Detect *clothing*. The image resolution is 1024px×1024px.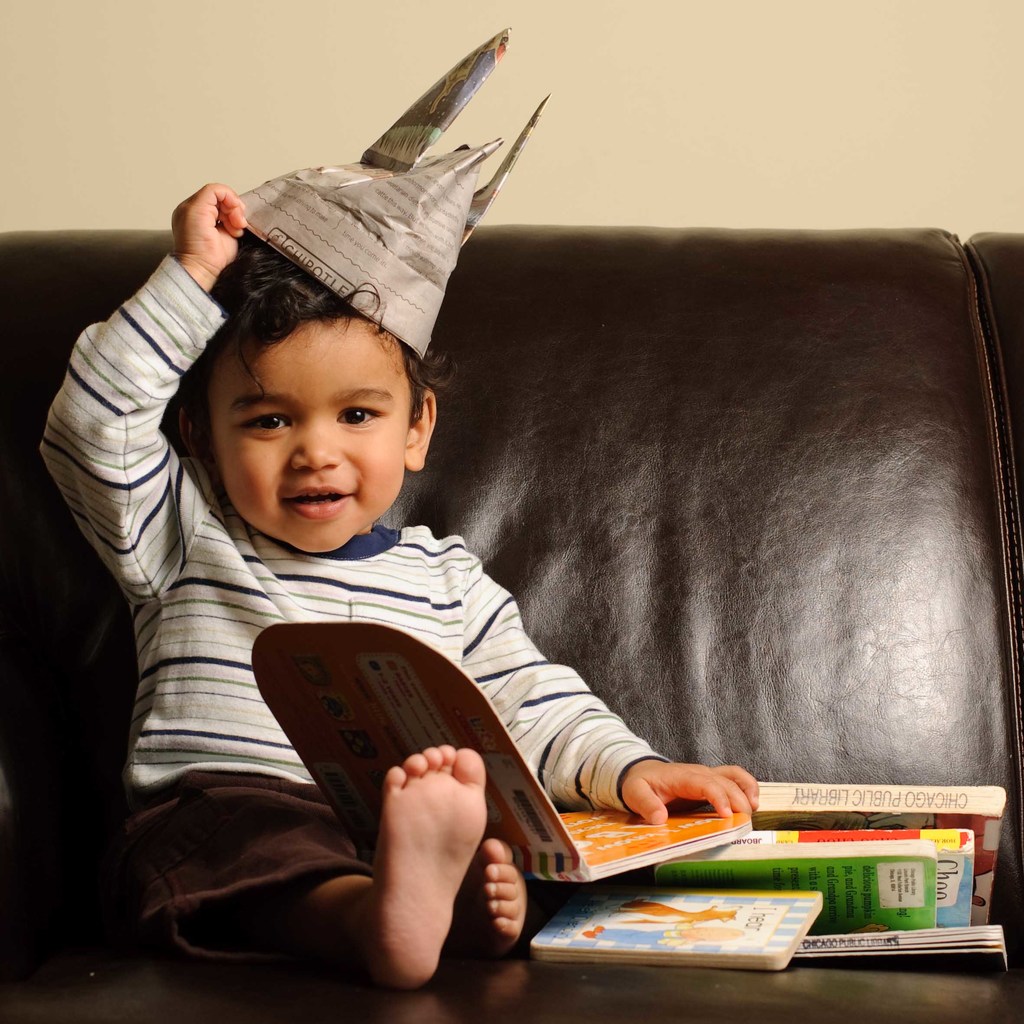
Rect(57, 276, 611, 956).
